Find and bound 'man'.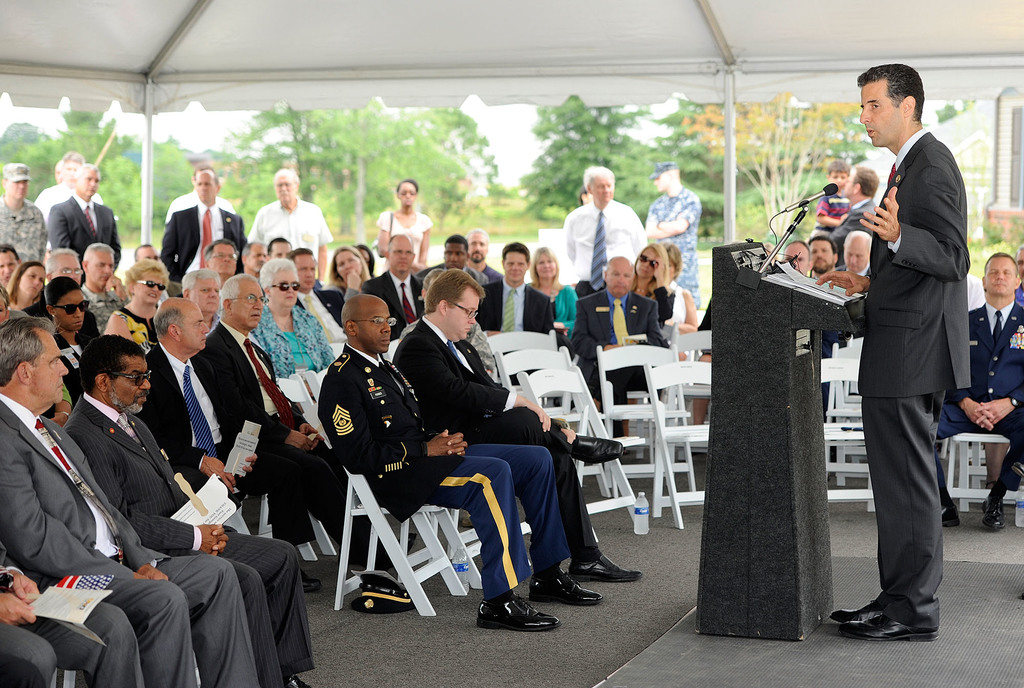
Bound: box(451, 233, 508, 329).
